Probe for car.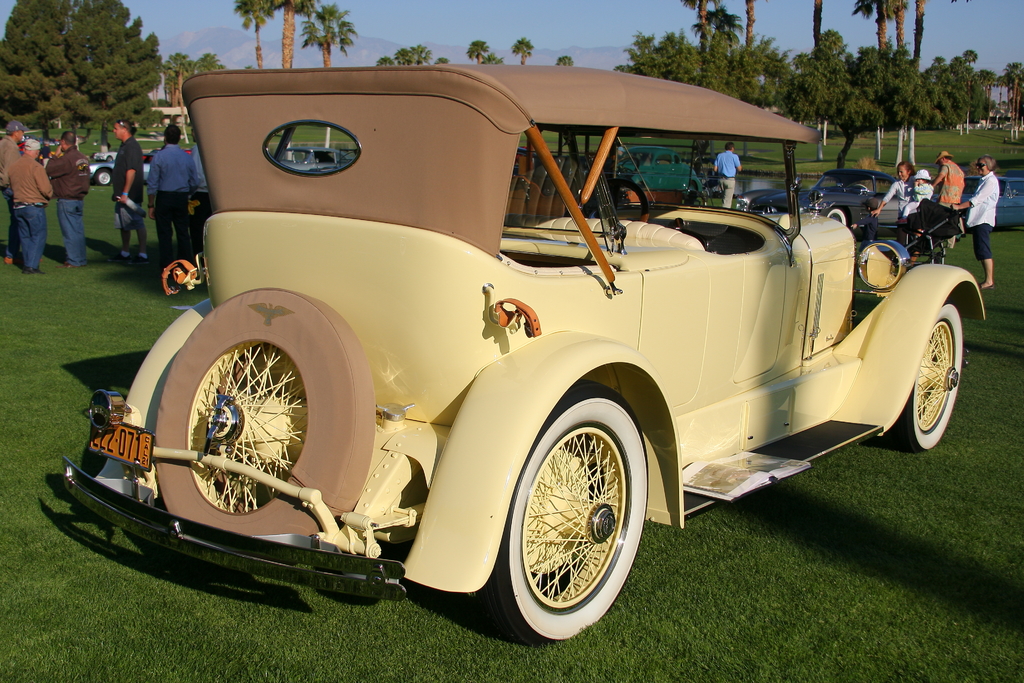
Probe result: (275, 147, 350, 173).
